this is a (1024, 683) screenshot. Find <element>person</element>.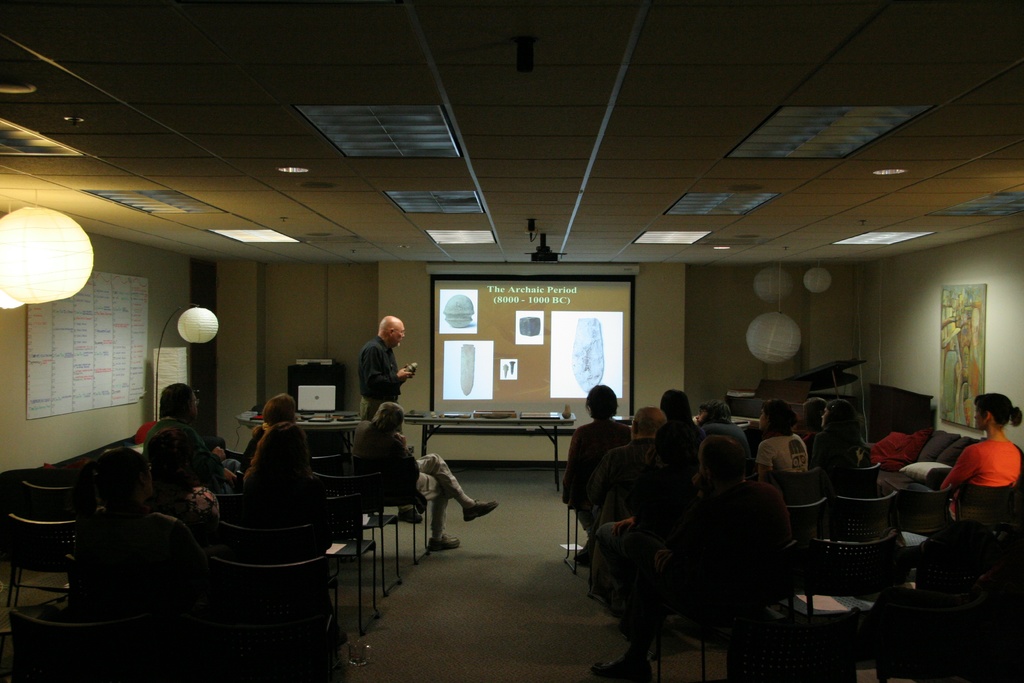
Bounding box: locate(581, 399, 668, 524).
